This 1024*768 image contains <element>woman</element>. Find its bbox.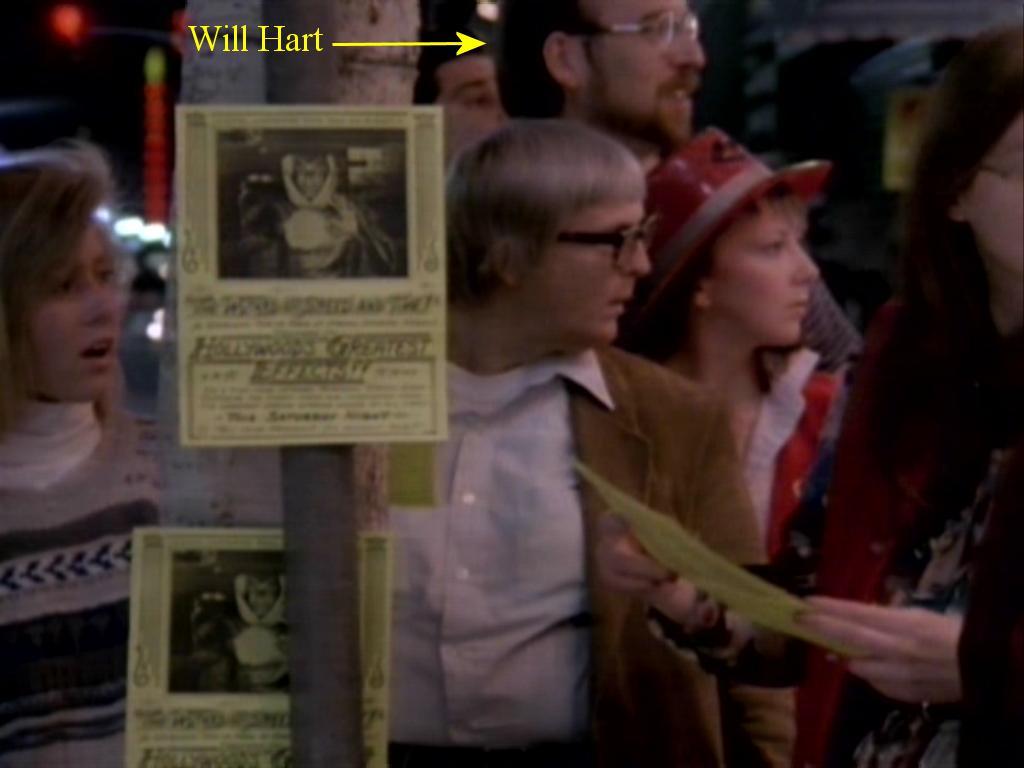
<bbox>0, 133, 161, 767</bbox>.
